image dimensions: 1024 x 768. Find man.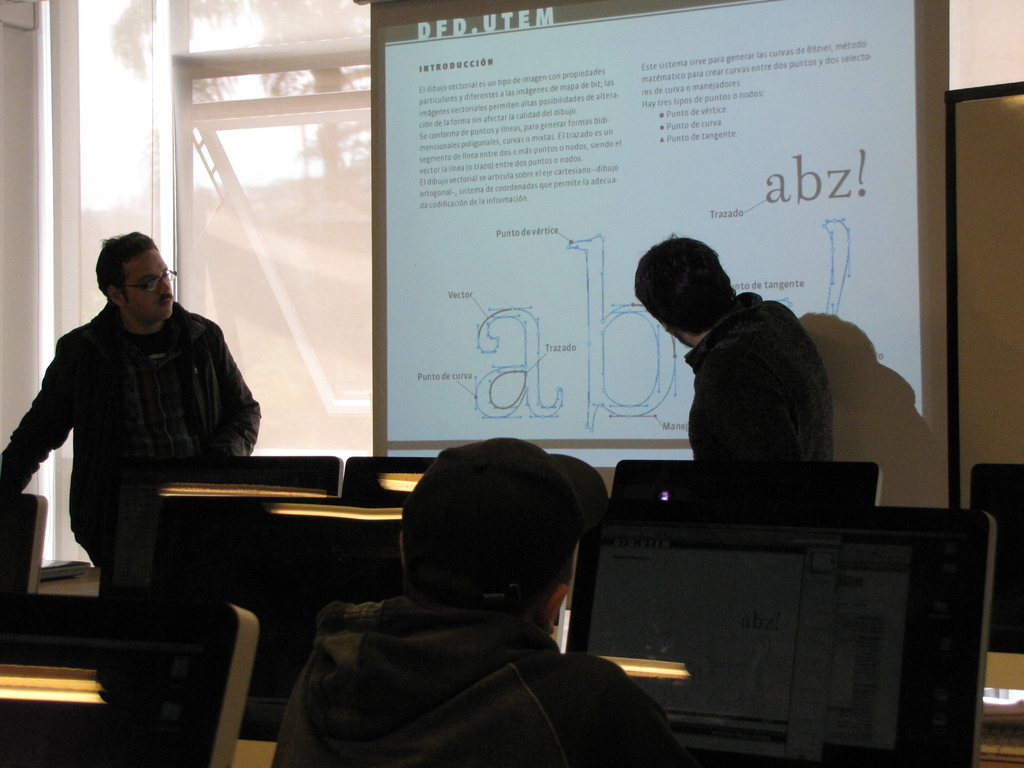
(0,226,267,767).
